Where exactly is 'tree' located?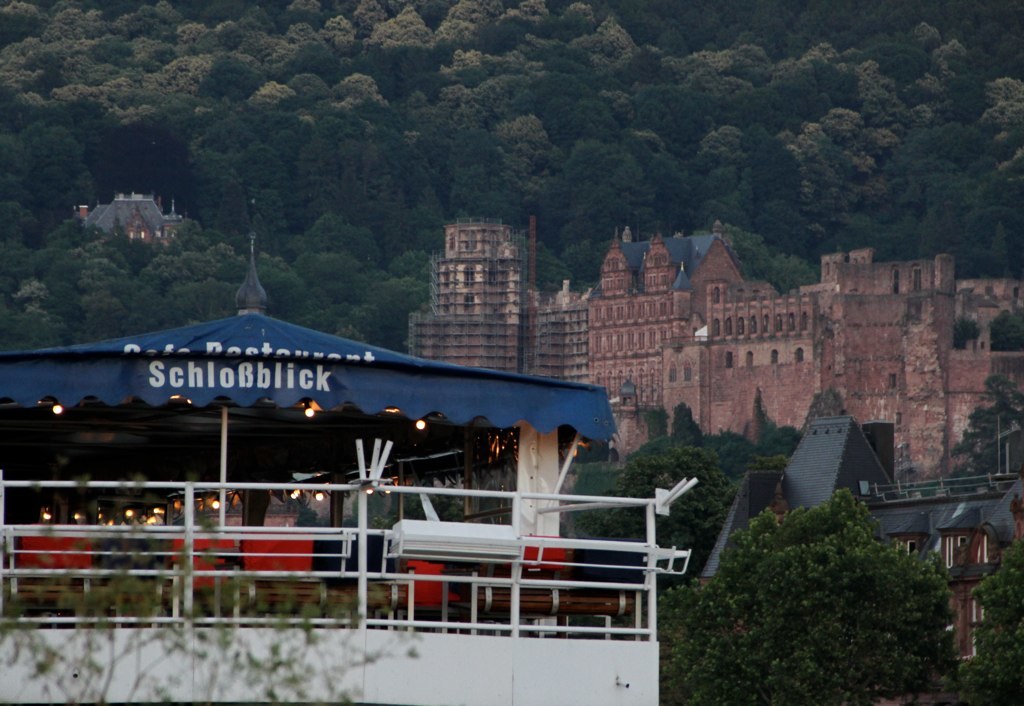
Its bounding box is (654,472,743,563).
